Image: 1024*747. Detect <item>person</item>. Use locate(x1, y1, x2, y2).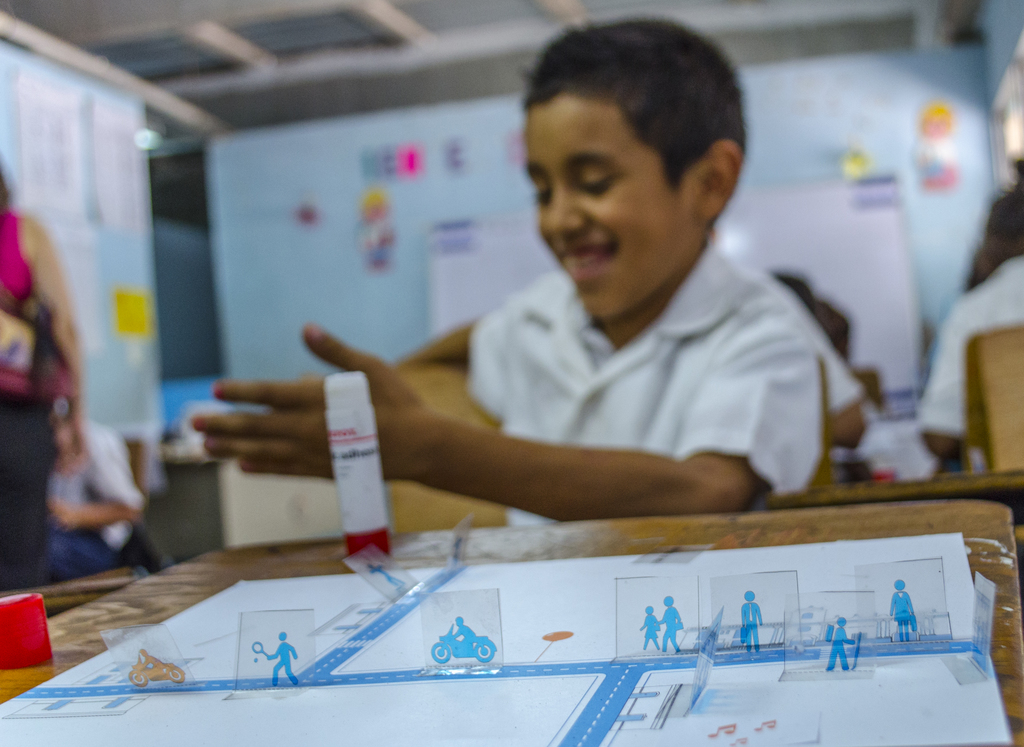
locate(254, 629, 303, 687).
